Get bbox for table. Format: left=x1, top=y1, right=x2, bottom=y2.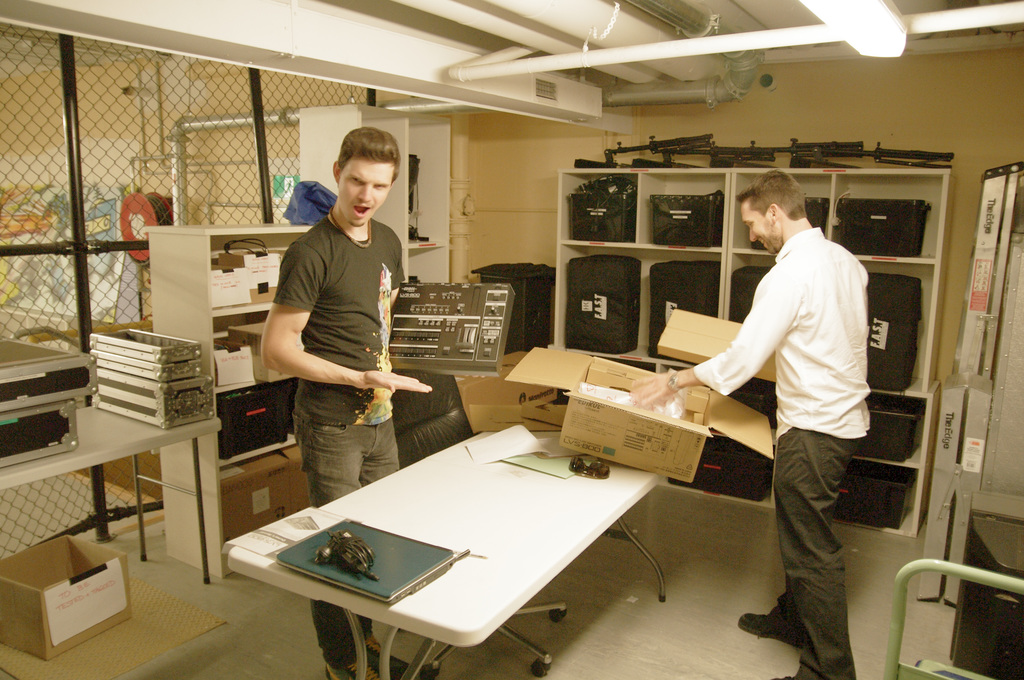
left=241, top=412, right=698, bottom=673.
